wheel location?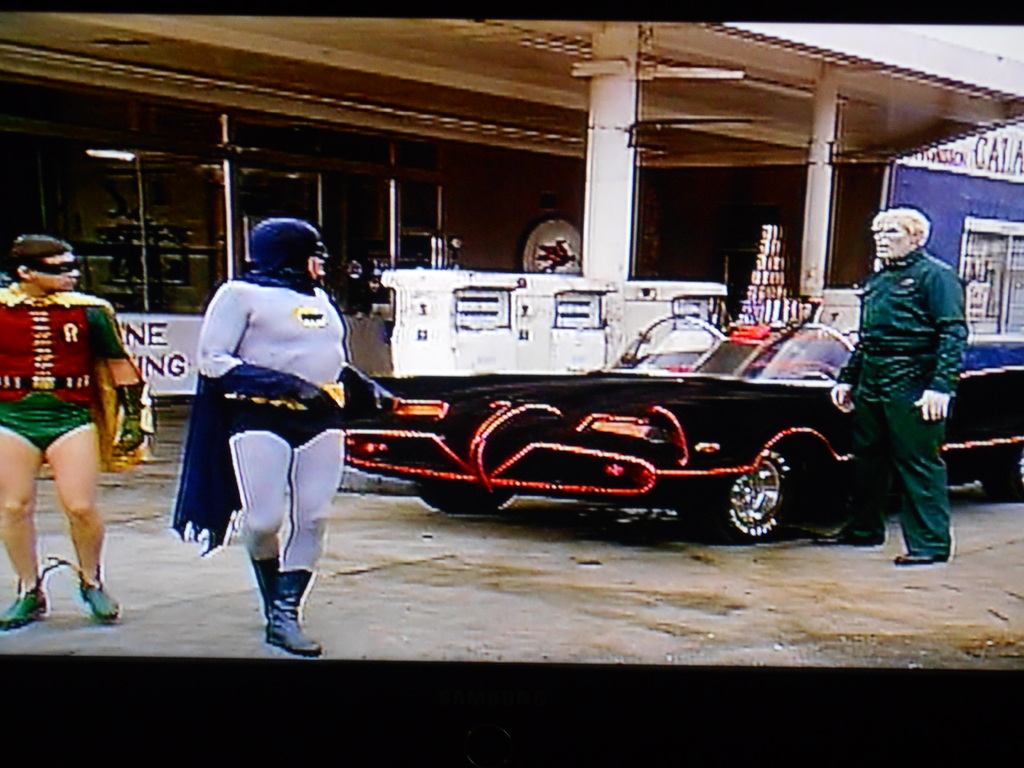
[991, 438, 1023, 505]
